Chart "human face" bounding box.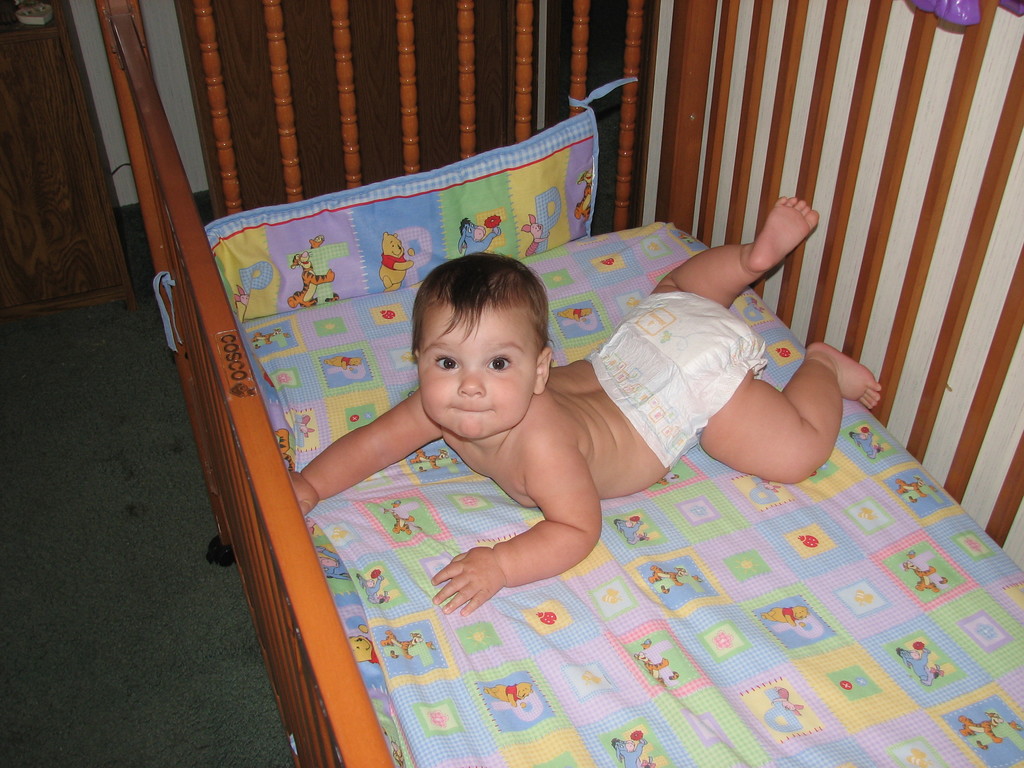
Charted: 417, 300, 543, 442.
